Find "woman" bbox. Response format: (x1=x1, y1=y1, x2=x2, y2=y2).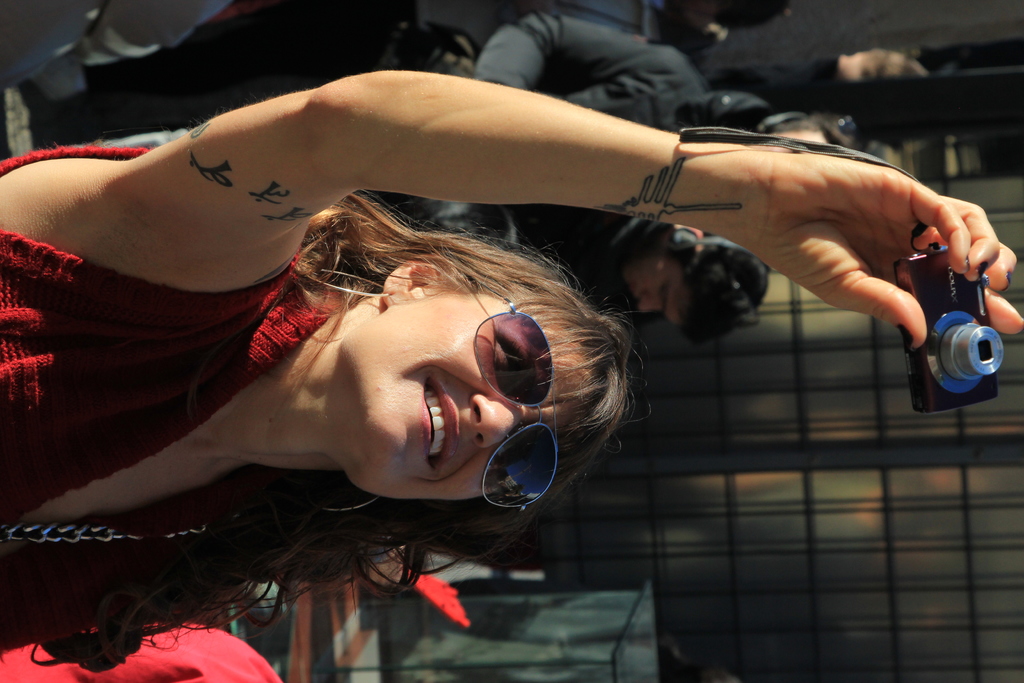
(x1=72, y1=102, x2=875, y2=678).
